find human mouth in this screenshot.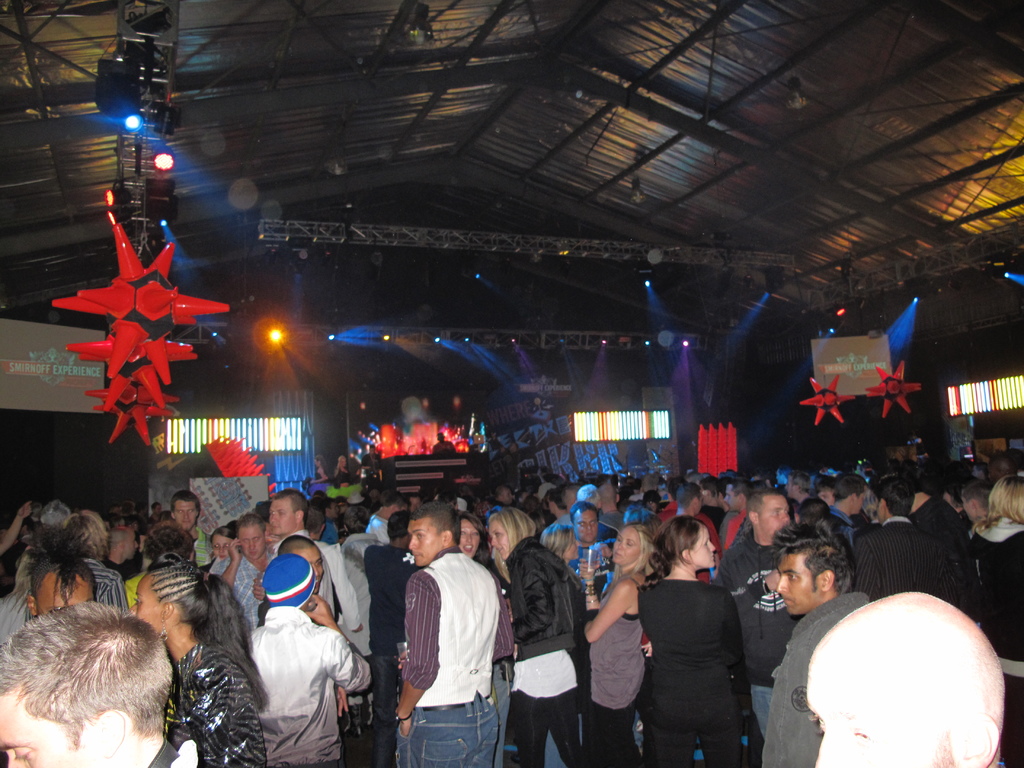
The bounding box for human mouth is crop(785, 595, 793, 603).
